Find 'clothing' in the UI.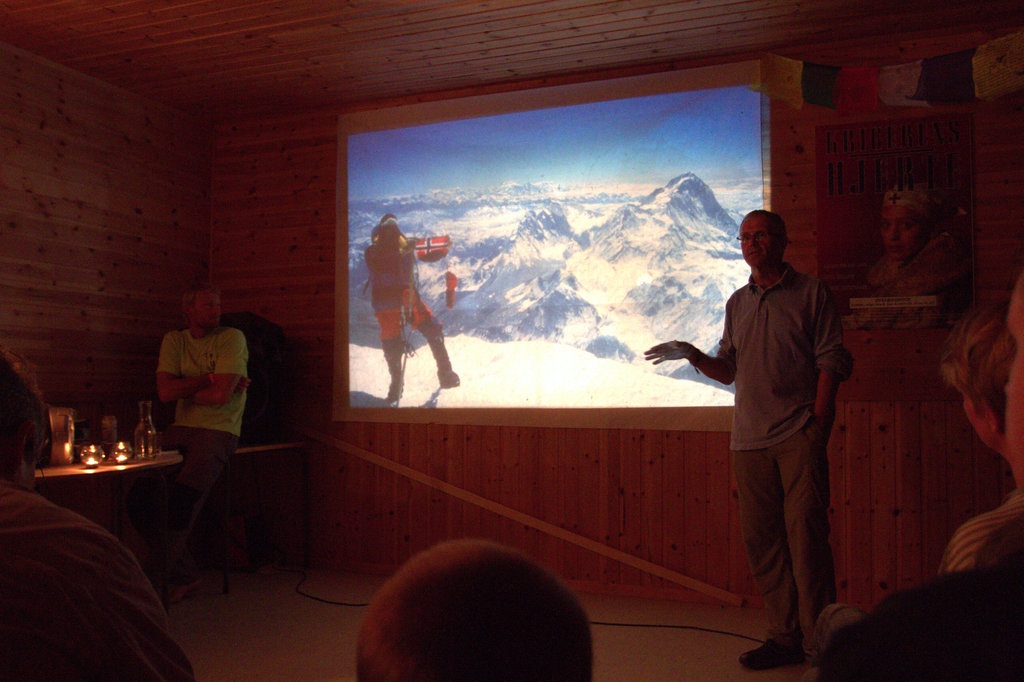
UI element at bbox=[141, 330, 253, 583].
